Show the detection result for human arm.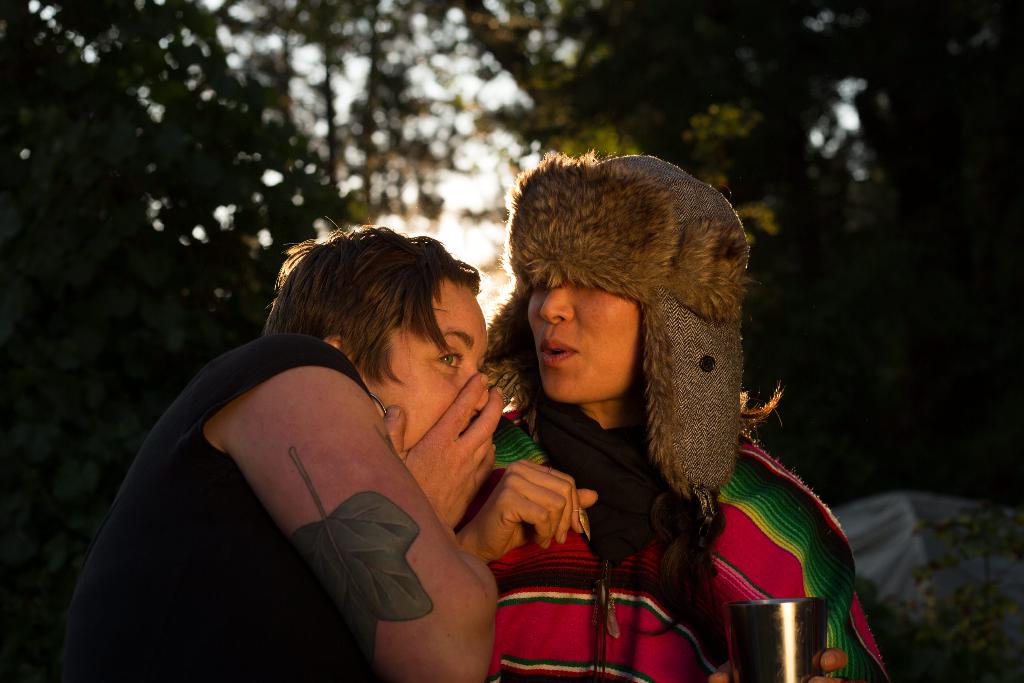
[173,352,521,646].
